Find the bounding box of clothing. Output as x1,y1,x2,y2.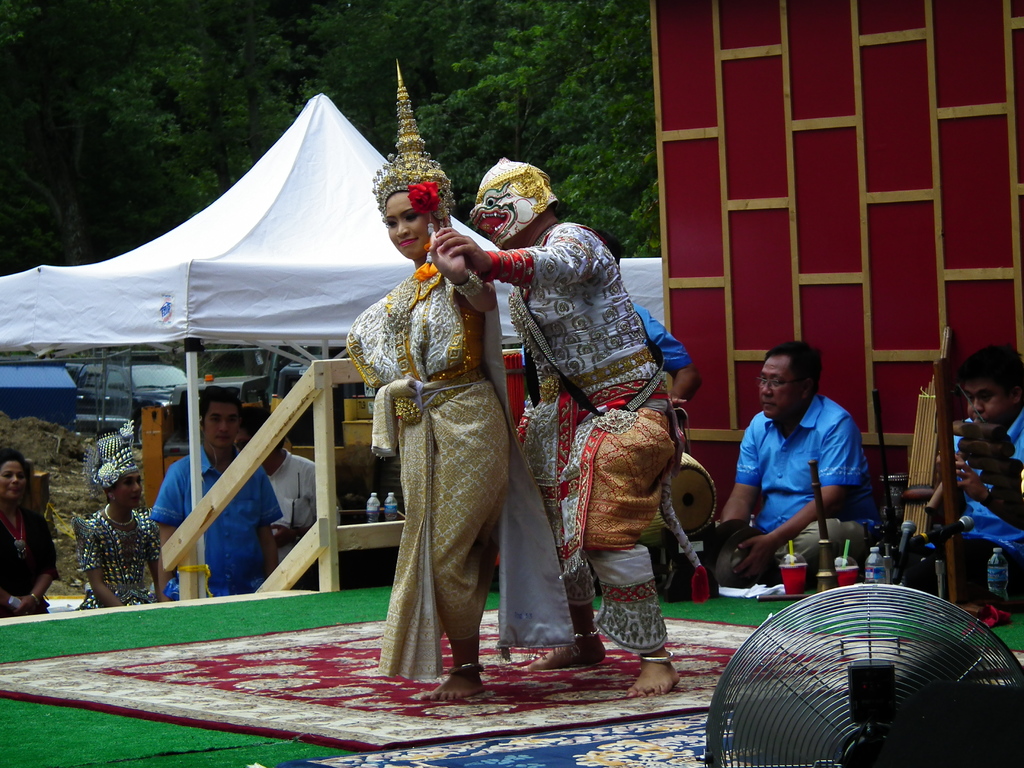
0,500,56,613.
